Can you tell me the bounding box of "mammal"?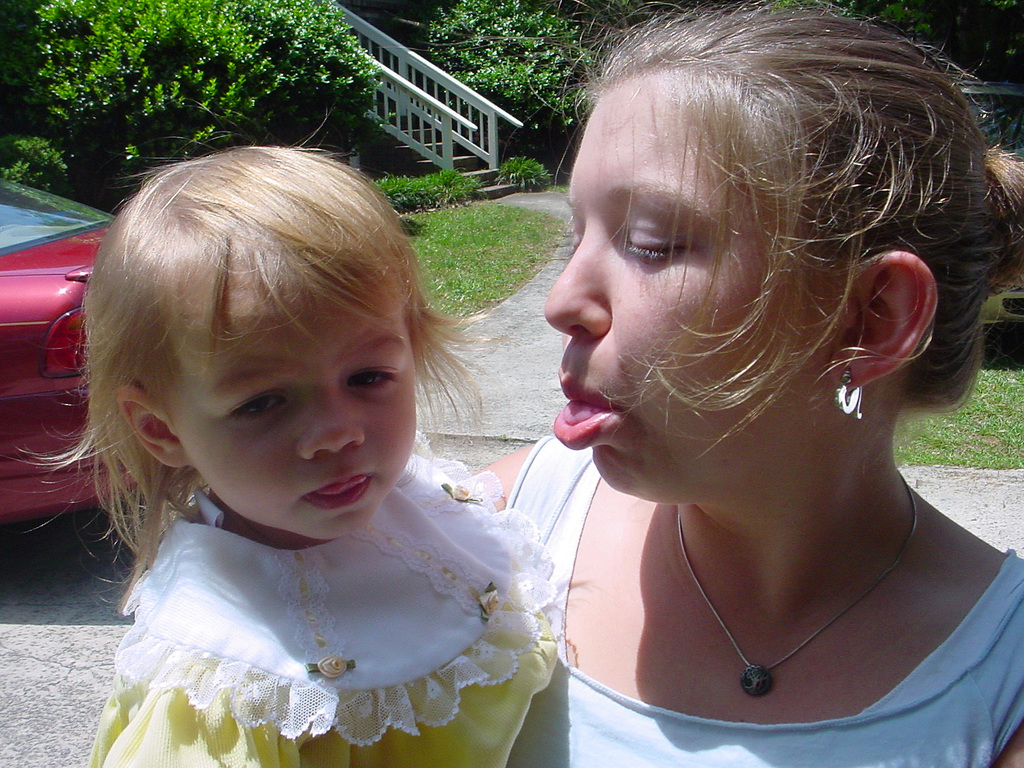
(465,0,1023,767).
